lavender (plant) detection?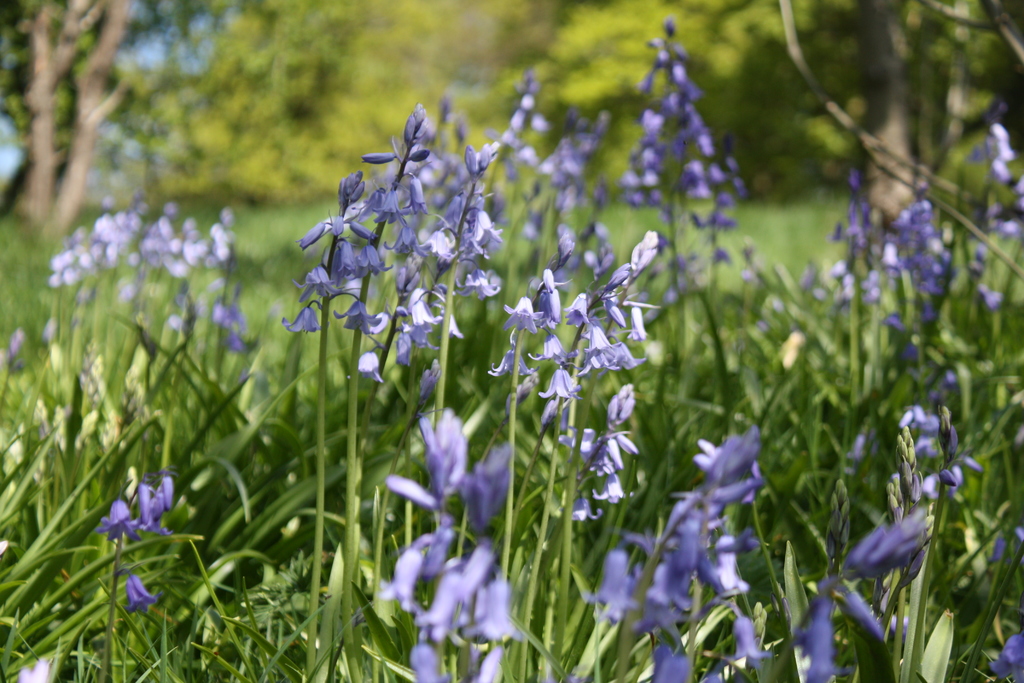
detection(726, 600, 773, 682)
